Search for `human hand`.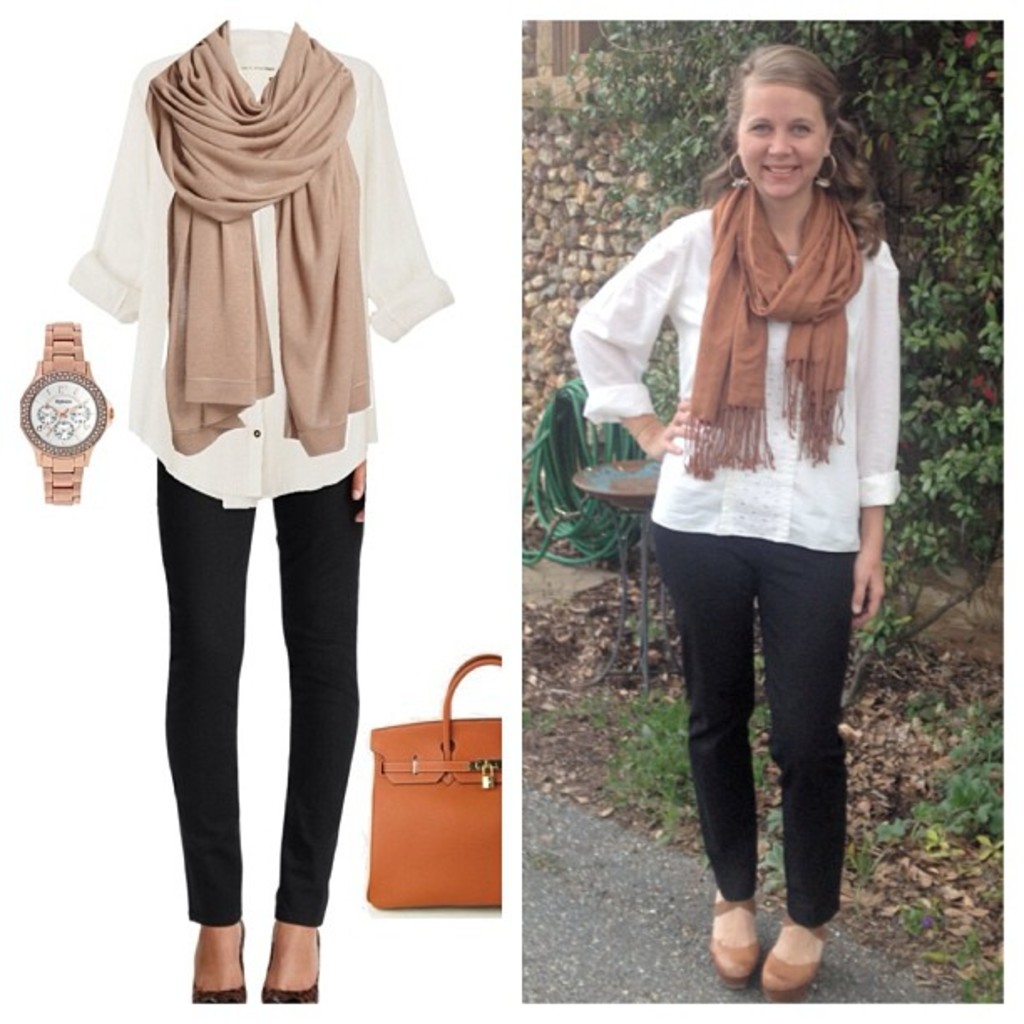
Found at 350, 458, 365, 520.
